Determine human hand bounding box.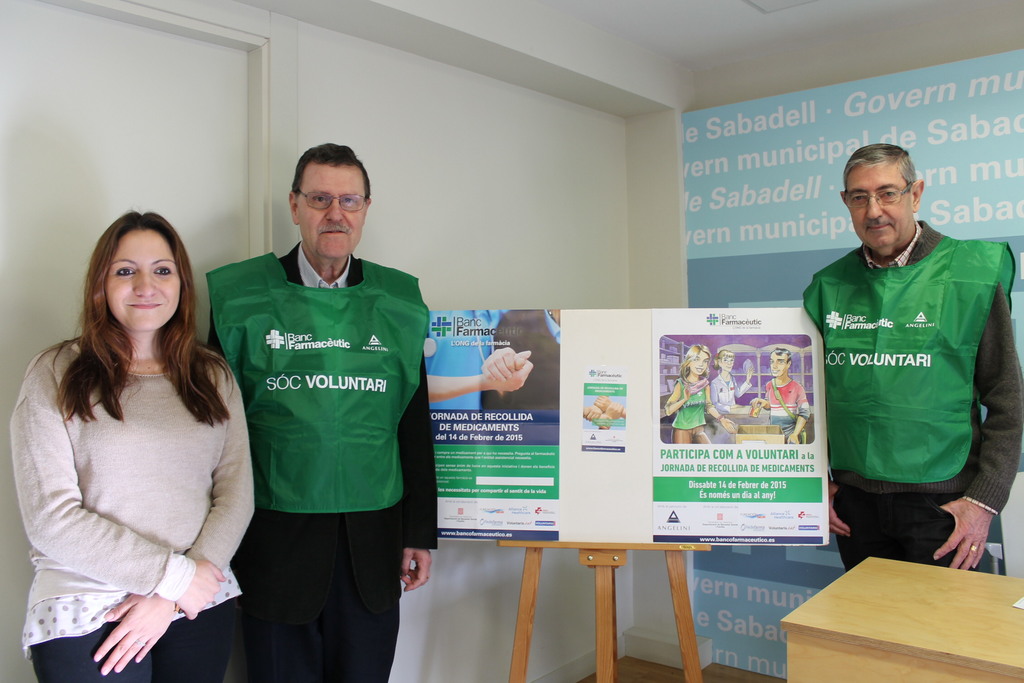
Determined: x1=746, y1=365, x2=756, y2=379.
